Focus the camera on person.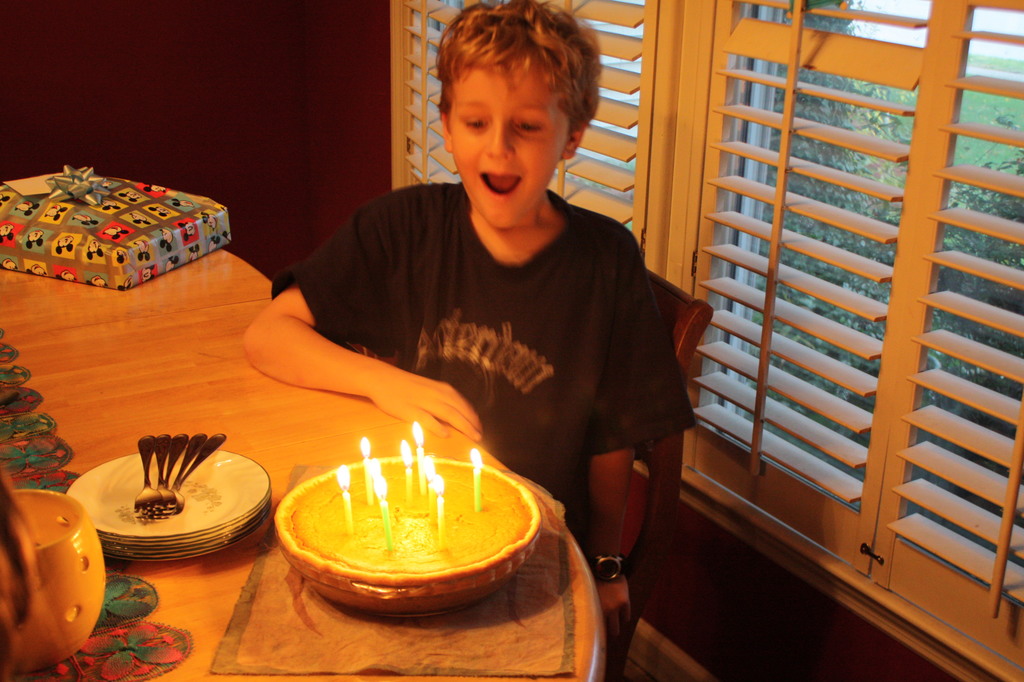
Focus region: [211,27,716,579].
